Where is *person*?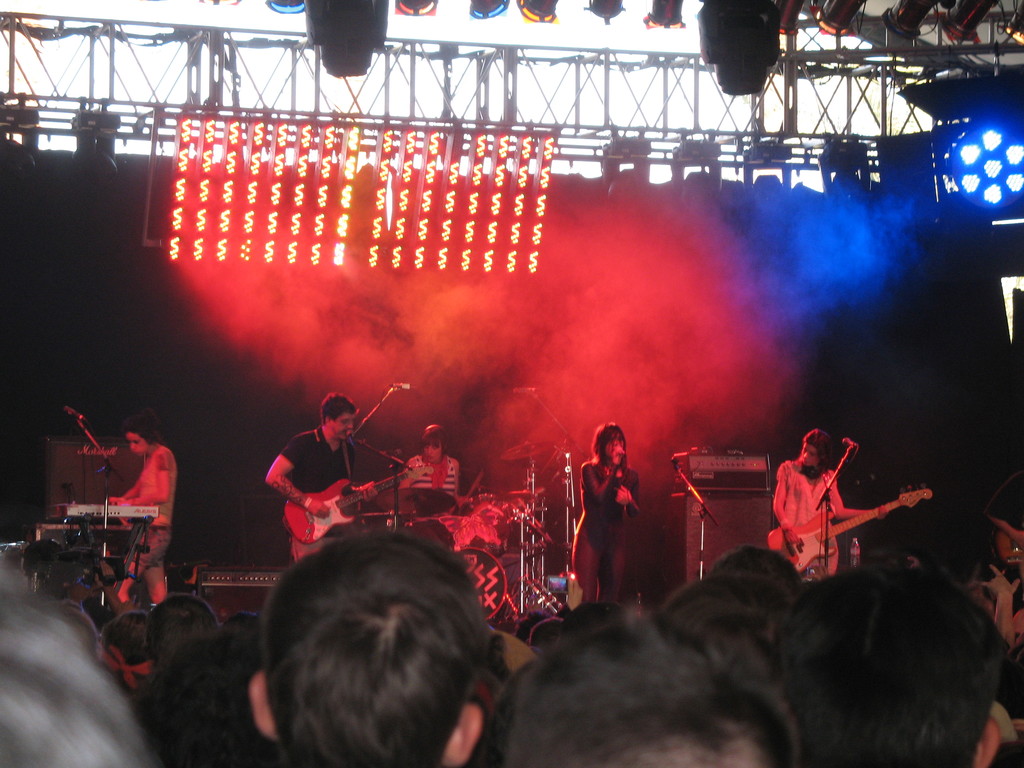
region(109, 426, 178, 611).
